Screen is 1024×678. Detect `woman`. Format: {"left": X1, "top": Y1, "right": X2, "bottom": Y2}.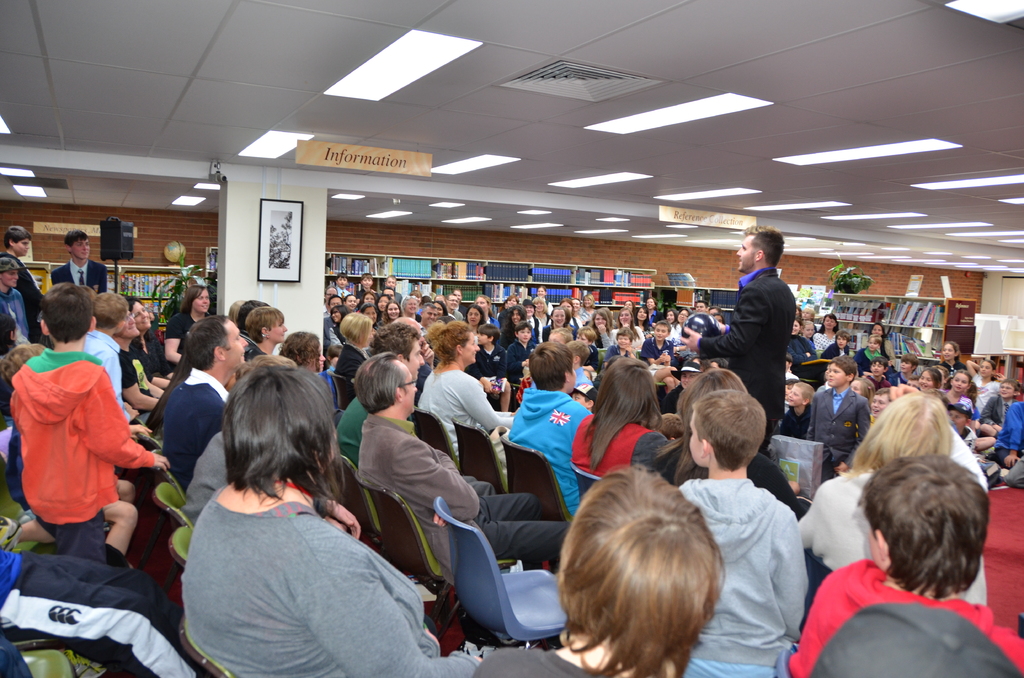
{"left": 796, "top": 391, "right": 995, "bottom": 606}.
